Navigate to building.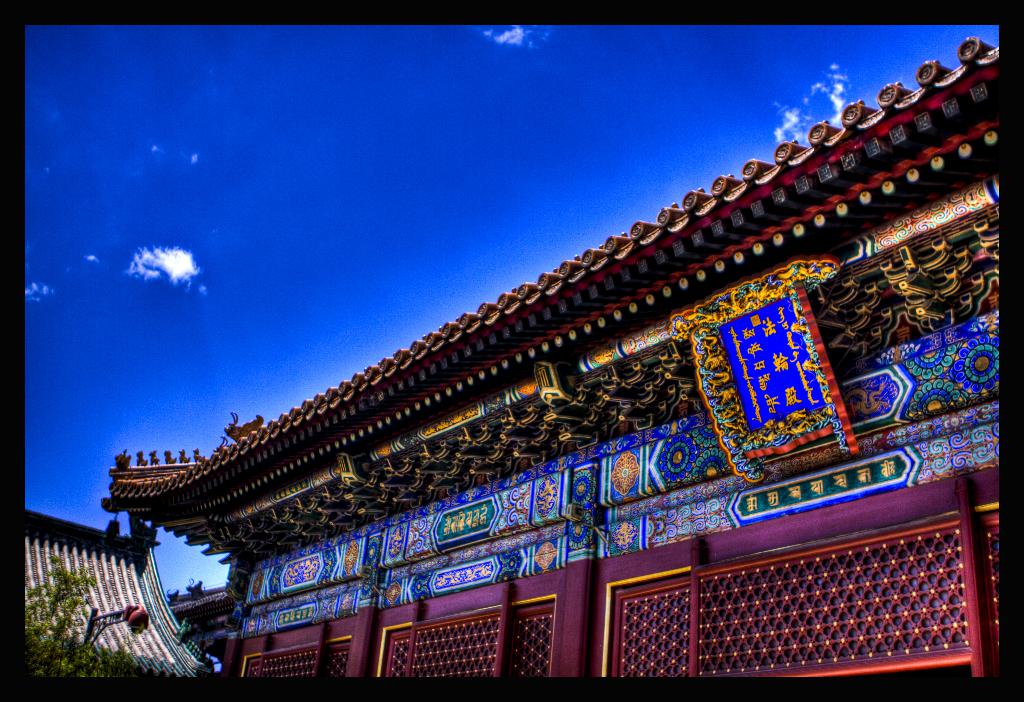
Navigation target: x1=22, y1=507, x2=215, y2=679.
